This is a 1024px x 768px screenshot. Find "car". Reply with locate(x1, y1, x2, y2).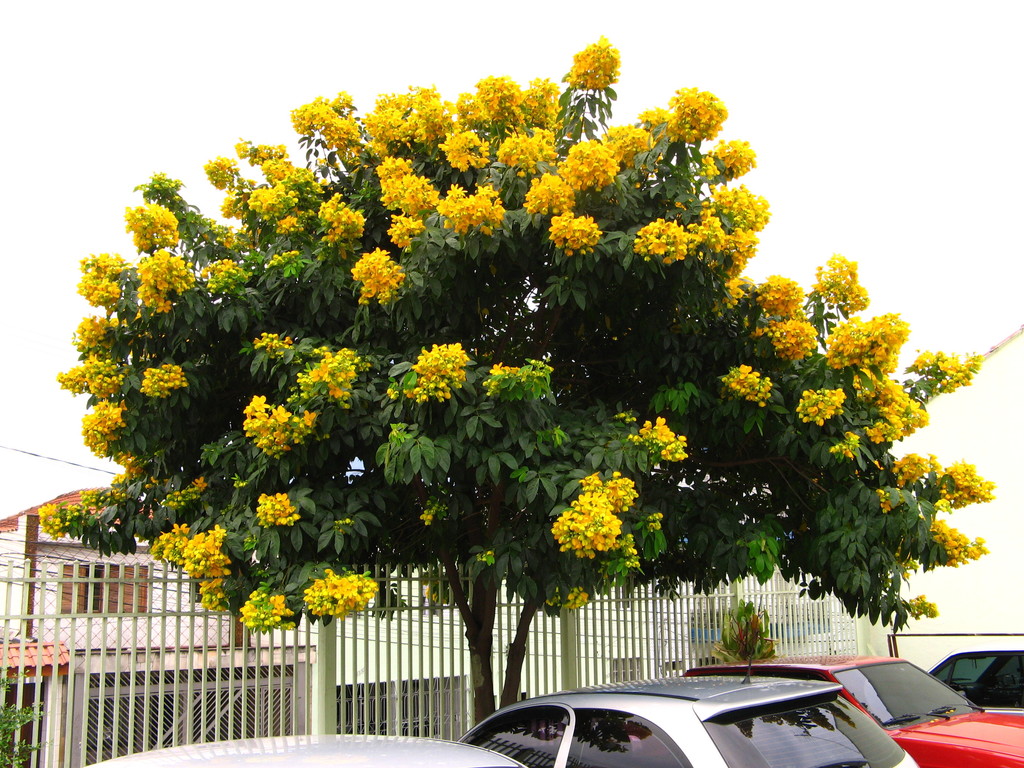
locate(684, 656, 1023, 767).
